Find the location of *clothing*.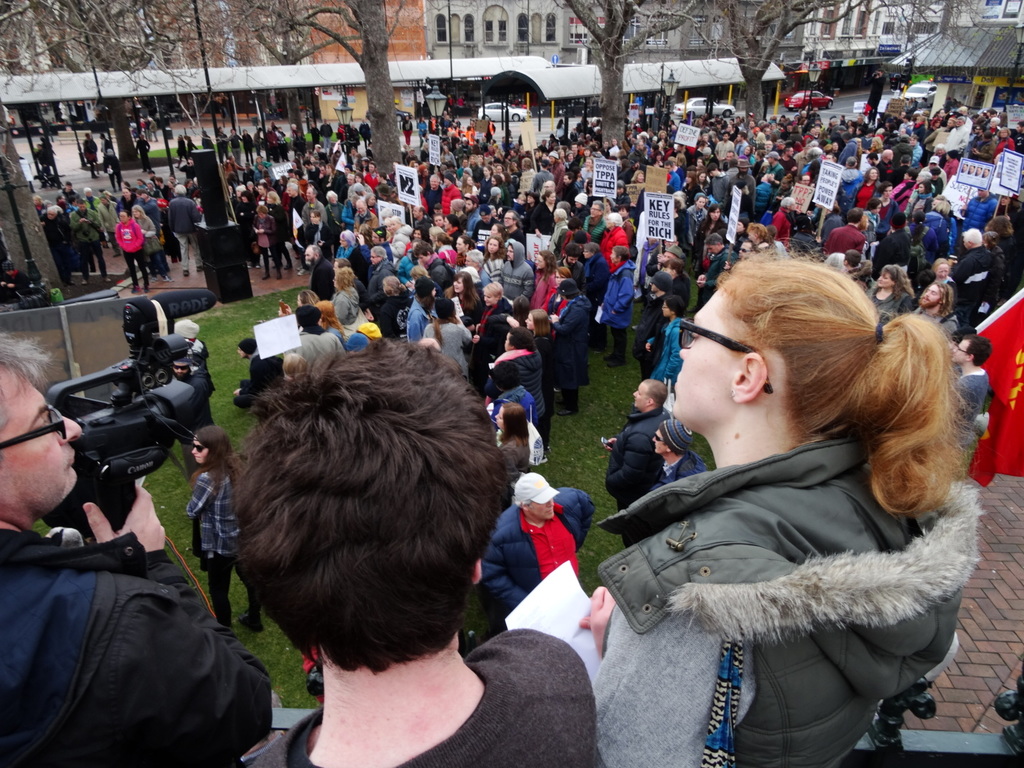
Location: 927, 128, 954, 157.
